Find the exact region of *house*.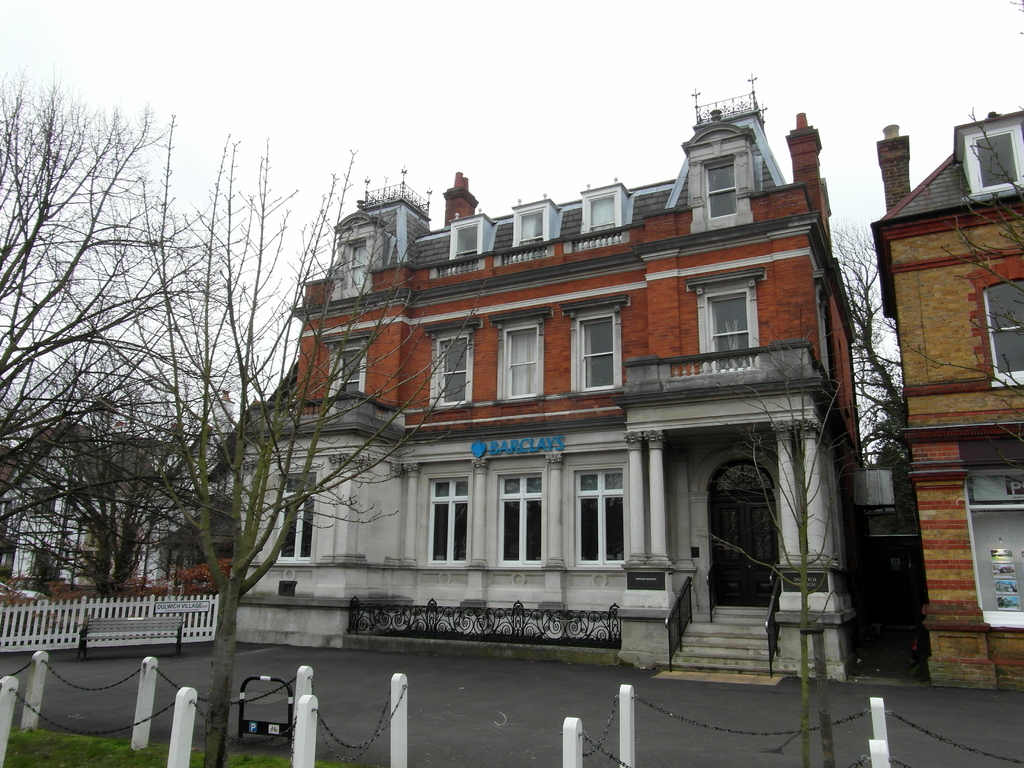
Exact region: 193 90 876 676.
